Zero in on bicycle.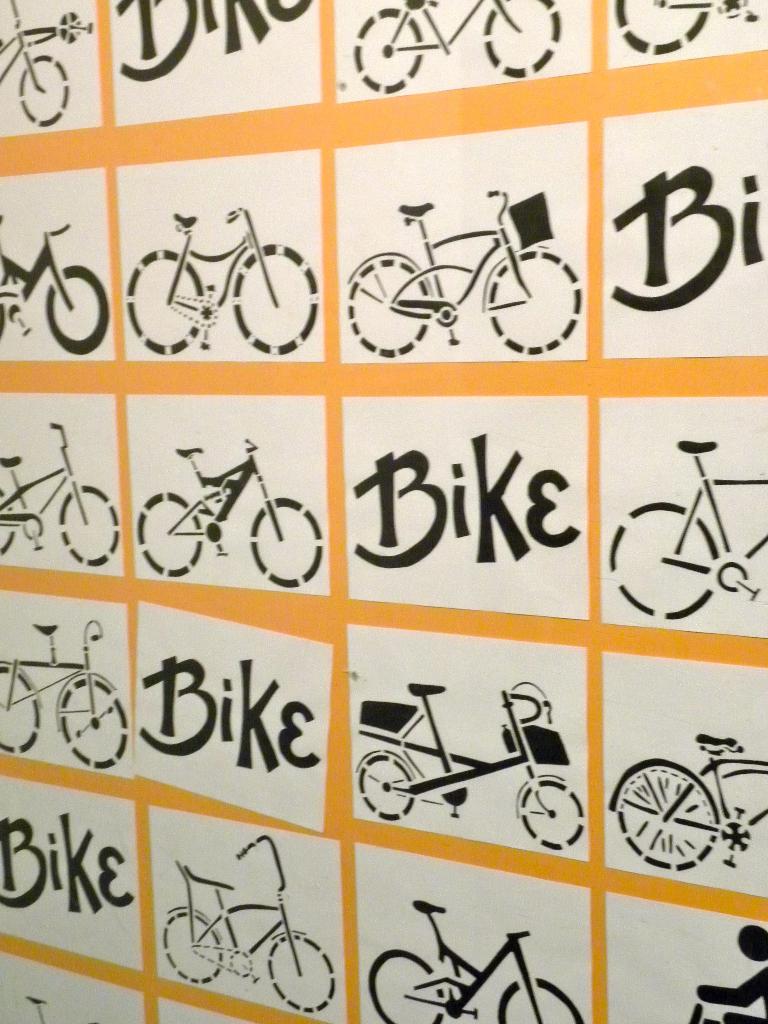
Zeroed in: bbox=(352, 0, 562, 93).
